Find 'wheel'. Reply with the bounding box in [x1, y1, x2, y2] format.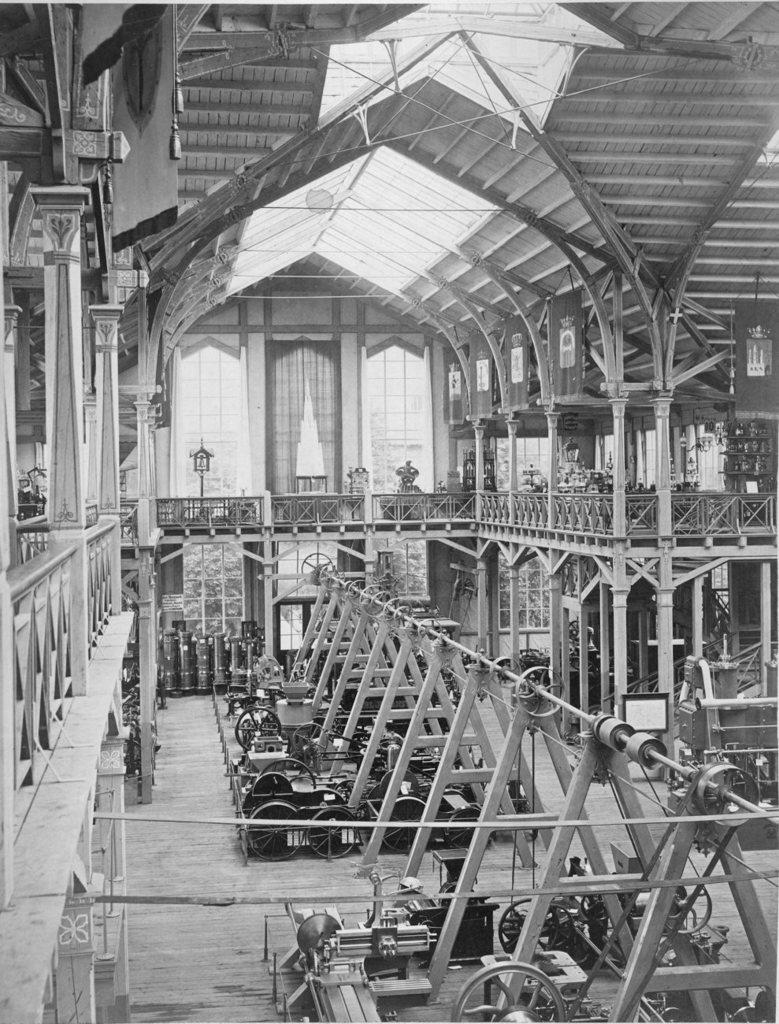
[543, 903, 578, 967].
